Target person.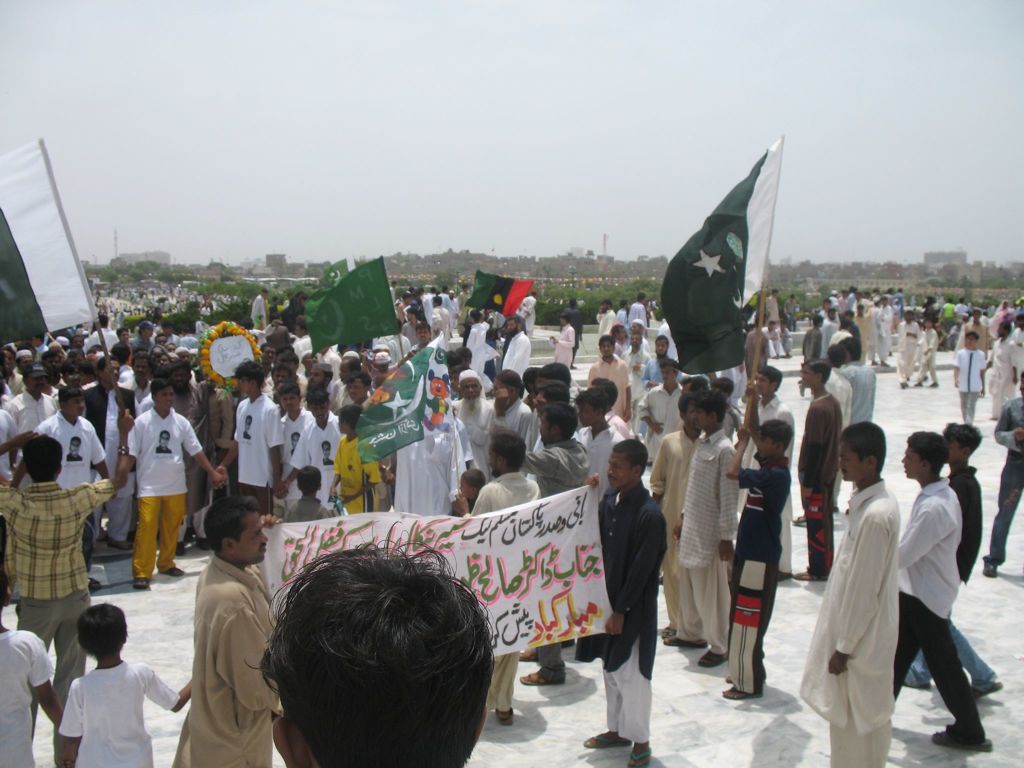
Target region: box(9, 384, 109, 593).
